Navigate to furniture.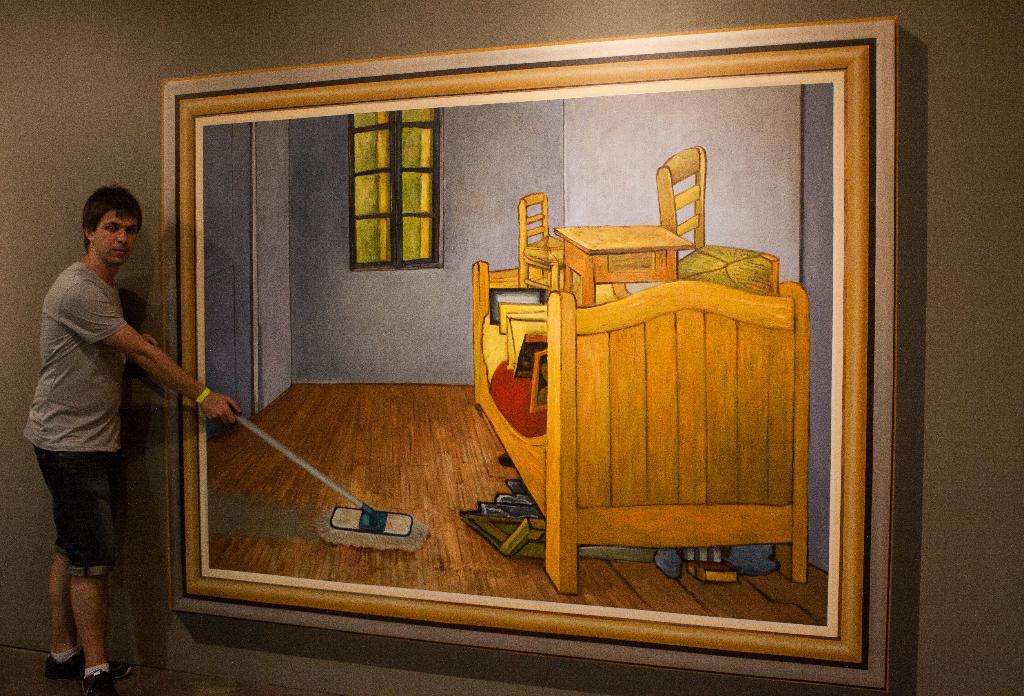
Navigation target: pyautogui.locateOnScreen(473, 251, 808, 597).
